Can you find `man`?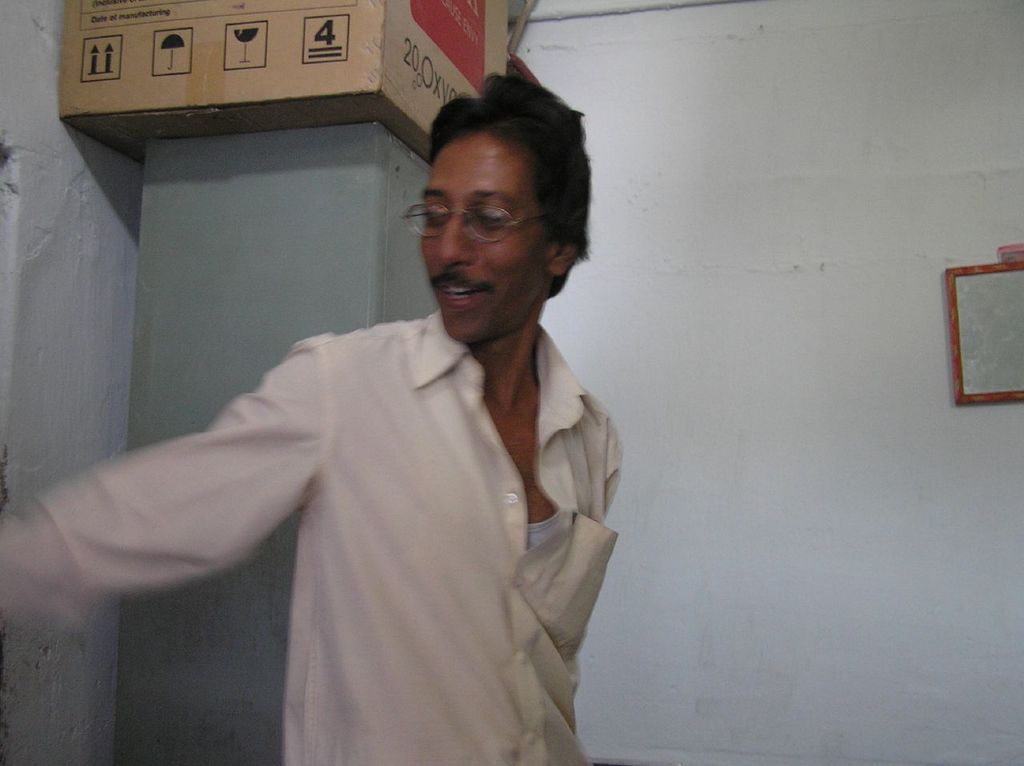
Yes, bounding box: pyautogui.locateOnScreen(114, 96, 650, 747).
